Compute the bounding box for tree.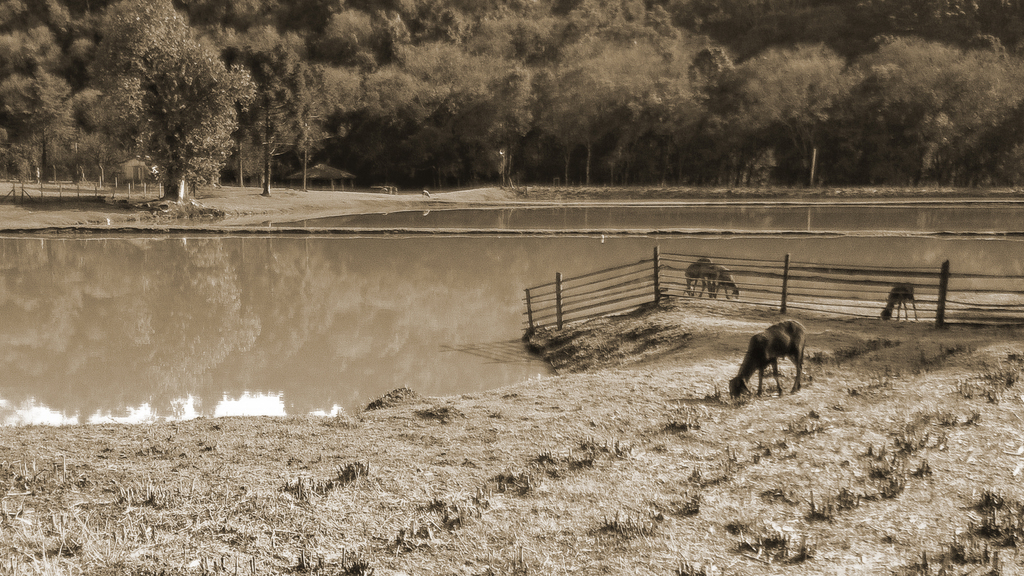
[104, 21, 237, 202].
